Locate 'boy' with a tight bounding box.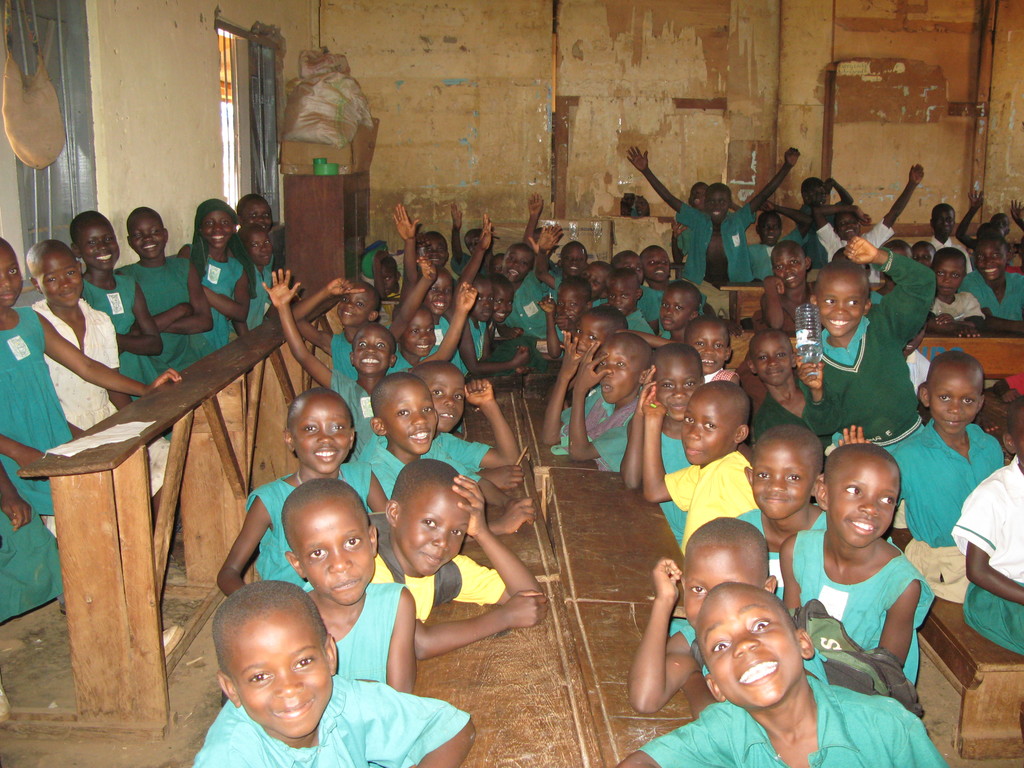
BBox(360, 371, 541, 538).
